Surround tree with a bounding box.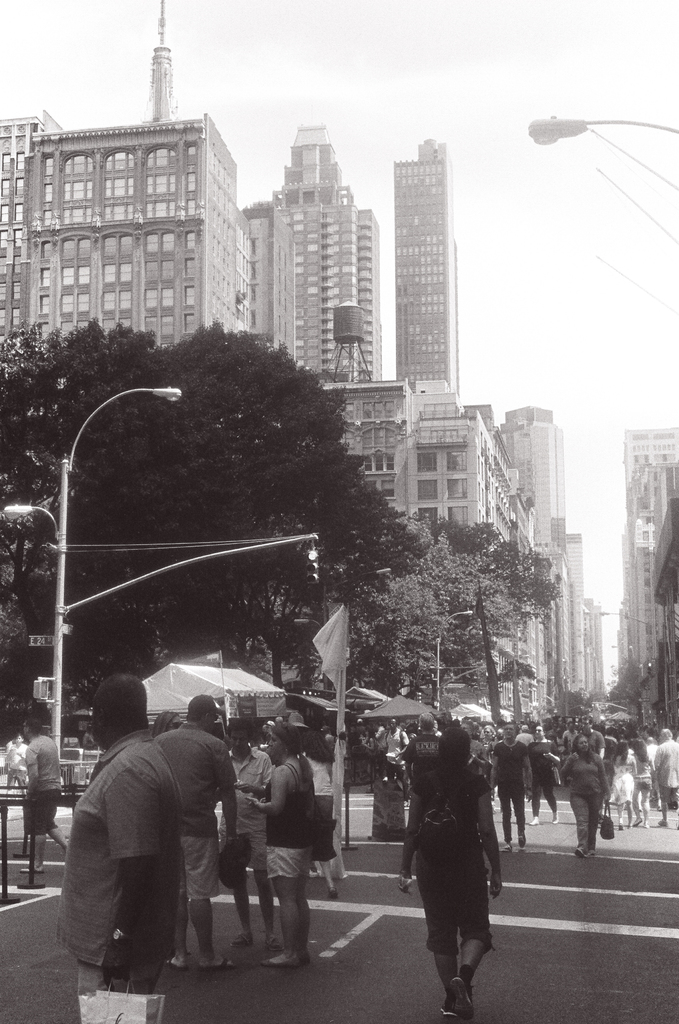
<box>563,687,588,719</box>.
